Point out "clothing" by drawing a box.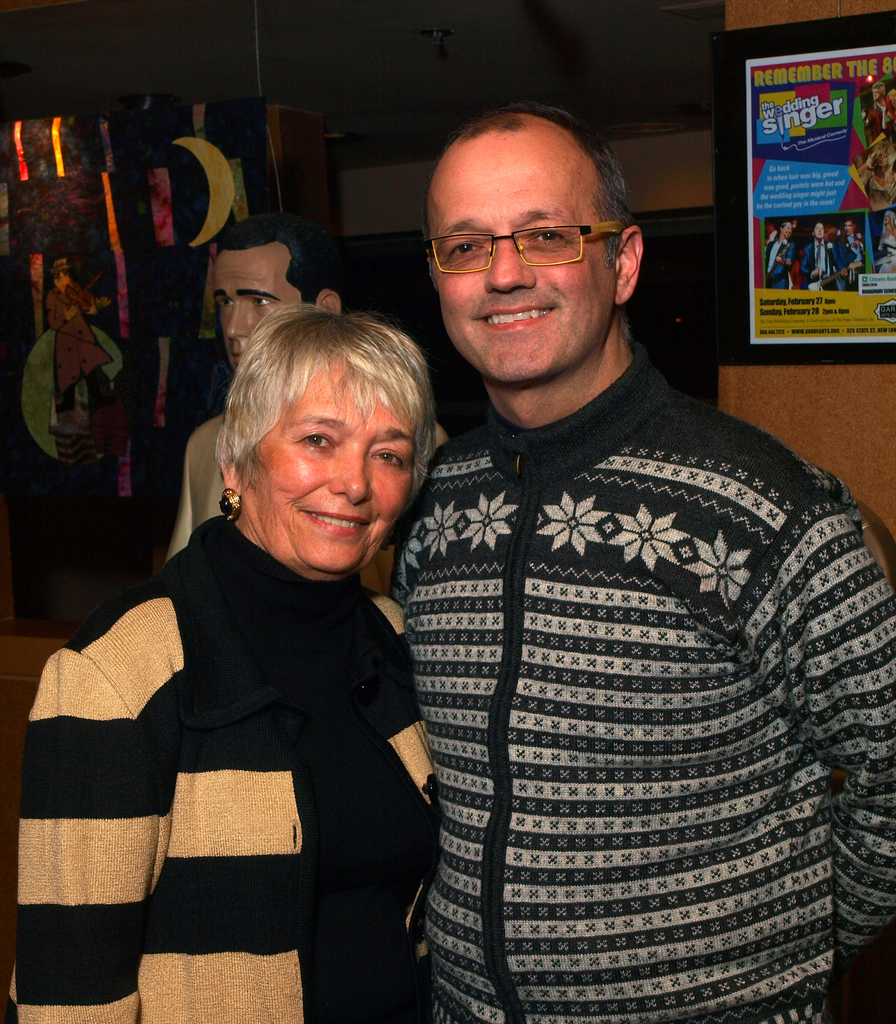
<box>7,515,437,1023</box>.
